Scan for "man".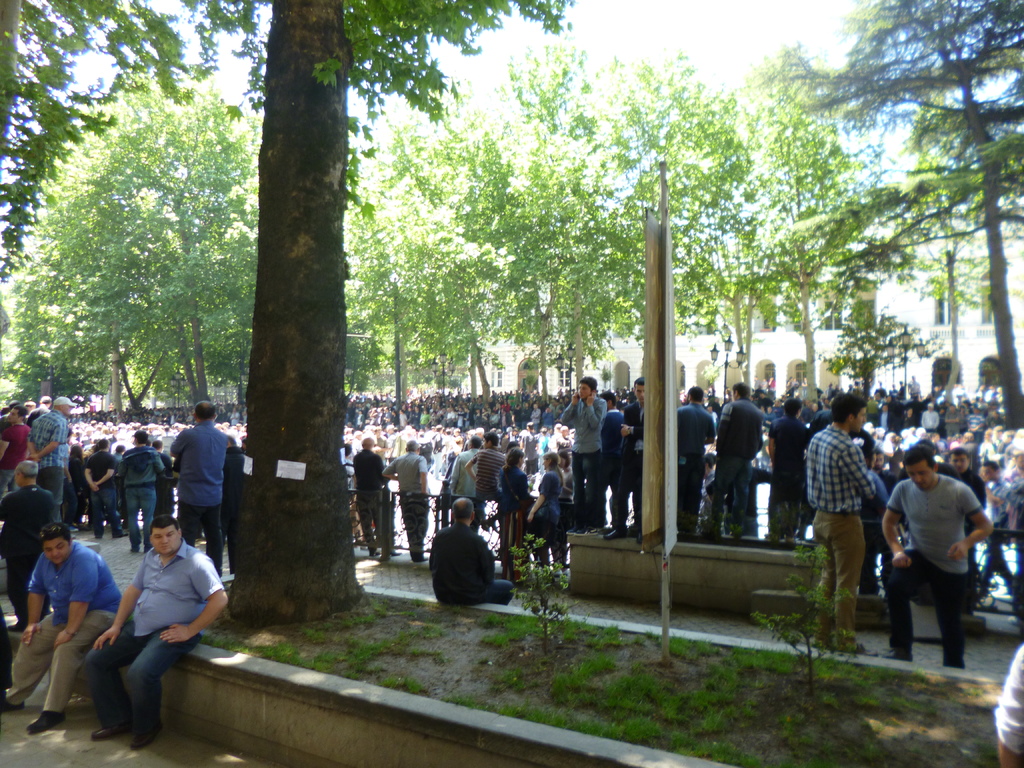
Scan result: x1=487 y1=461 x2=533 y2=576.
